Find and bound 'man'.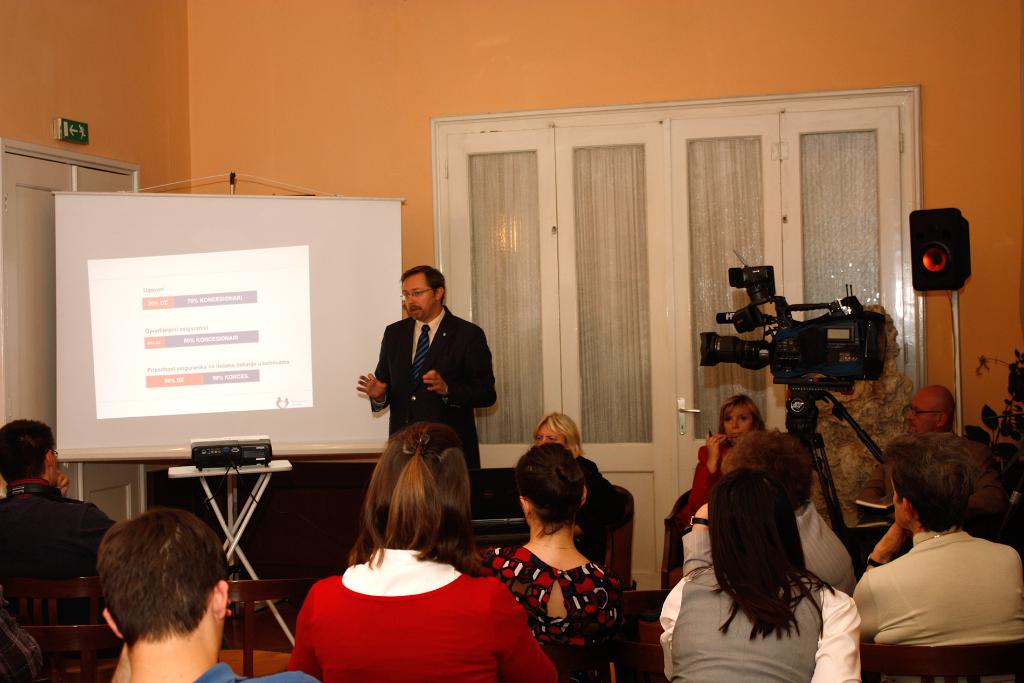
Bound: (x1=825, y1=425, x2=1020, y2=680).
